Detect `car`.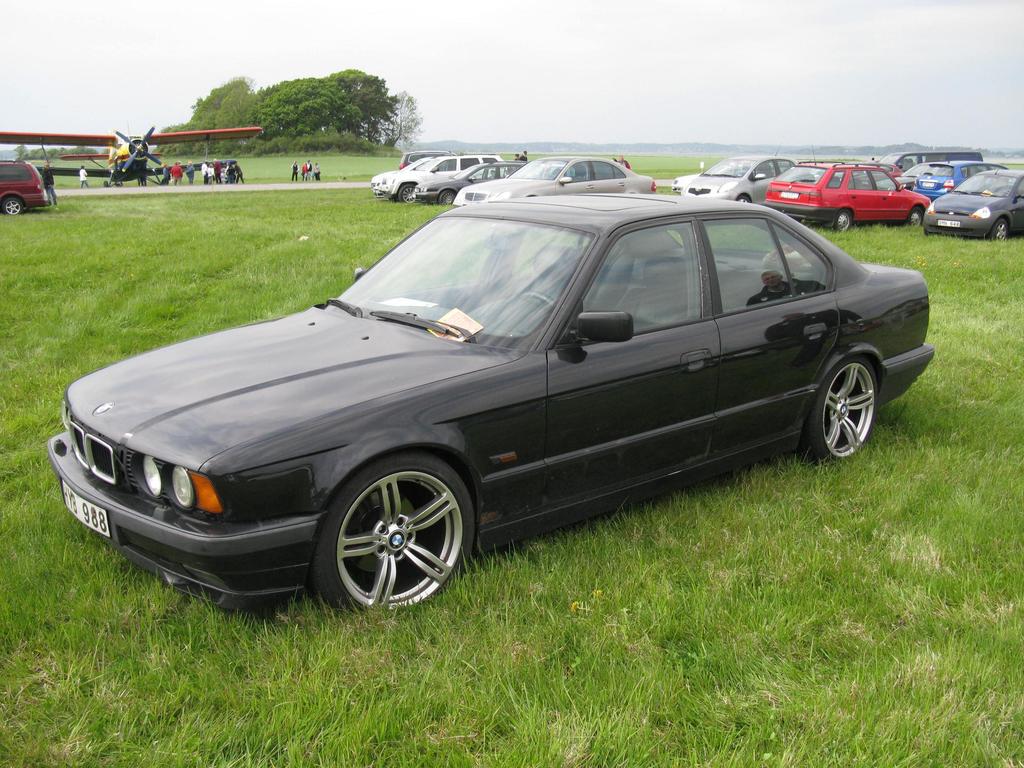
Detected at 766, 161, 929, 232.
